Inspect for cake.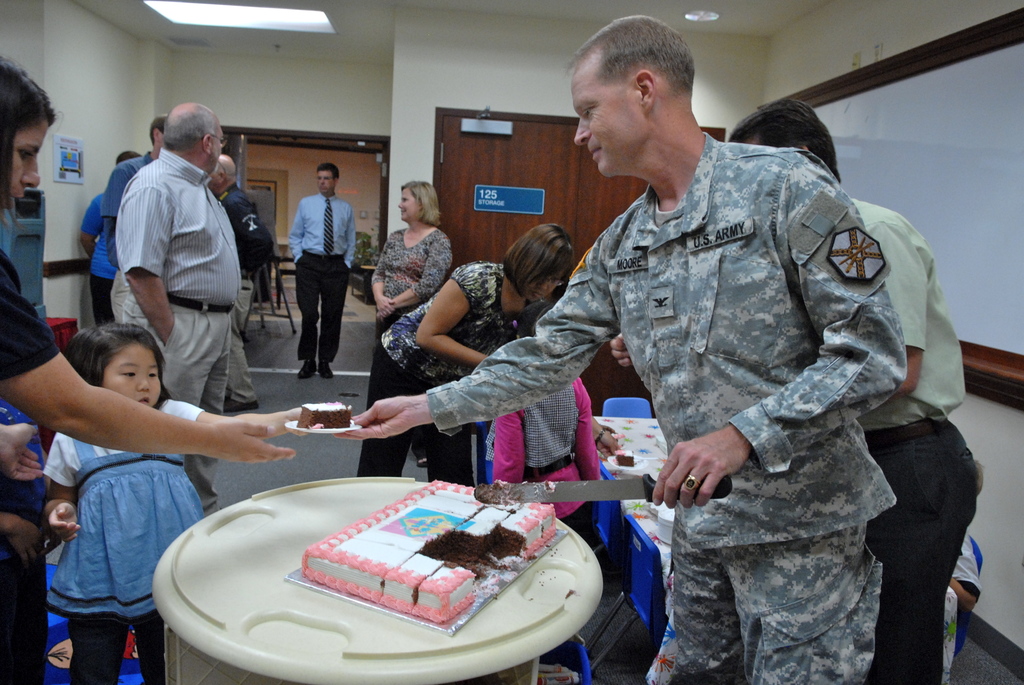
Inspection: rect(298, 478, 557, 627).
